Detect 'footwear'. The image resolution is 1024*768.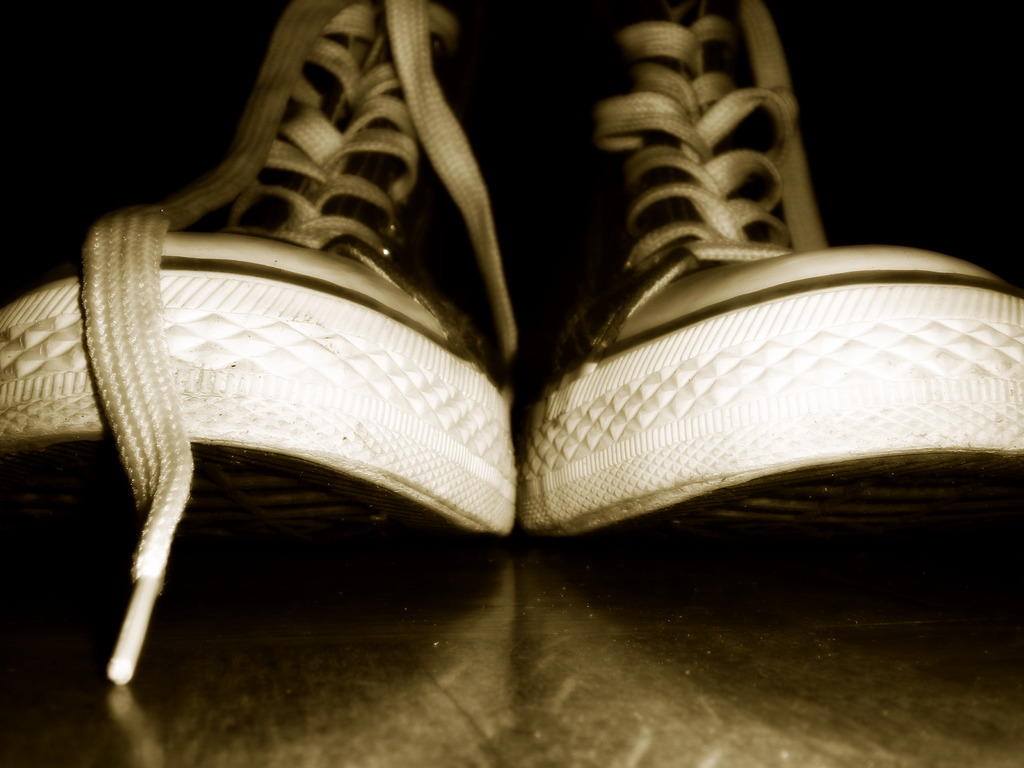
box(0, 0, 524, 691).
